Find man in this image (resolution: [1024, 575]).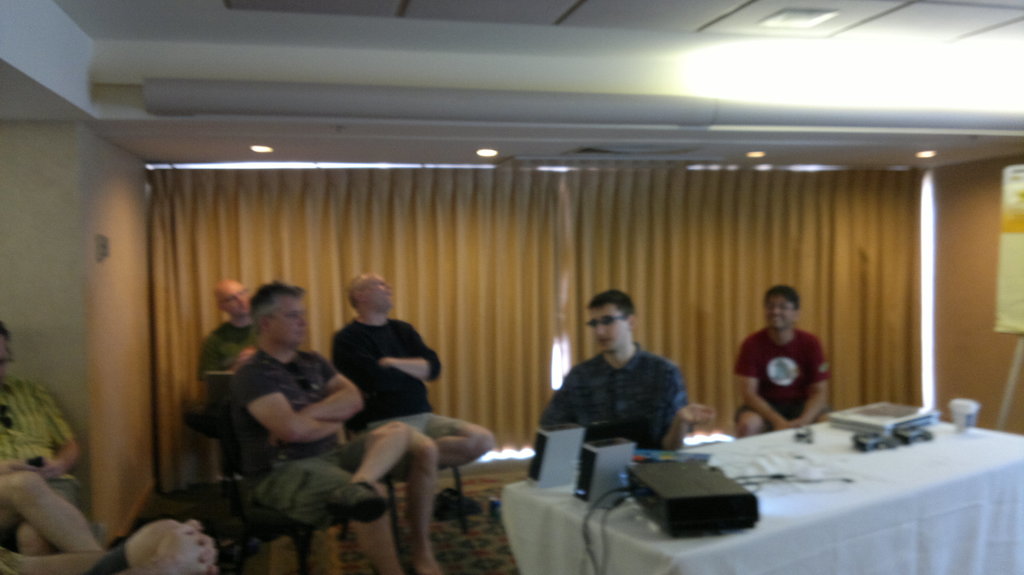
(223, 281, 415, 574).
